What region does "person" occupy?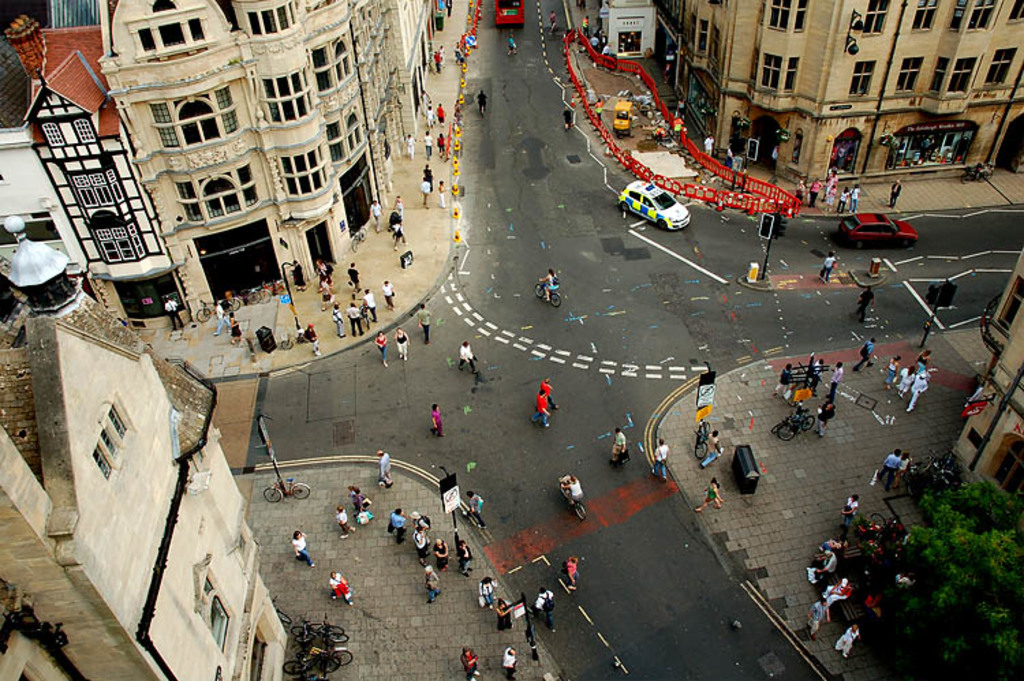
{"left": 288, "top": 528, "right": 318, "bottom": 565}.
